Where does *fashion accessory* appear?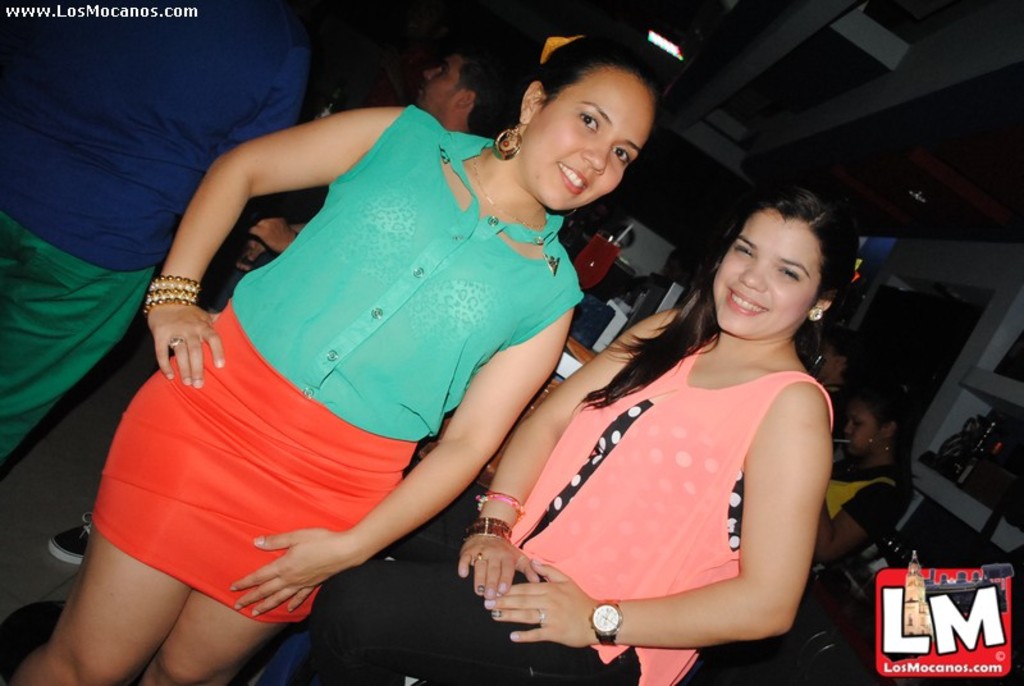
Appears at select_region(810, 307, 819, 321).
